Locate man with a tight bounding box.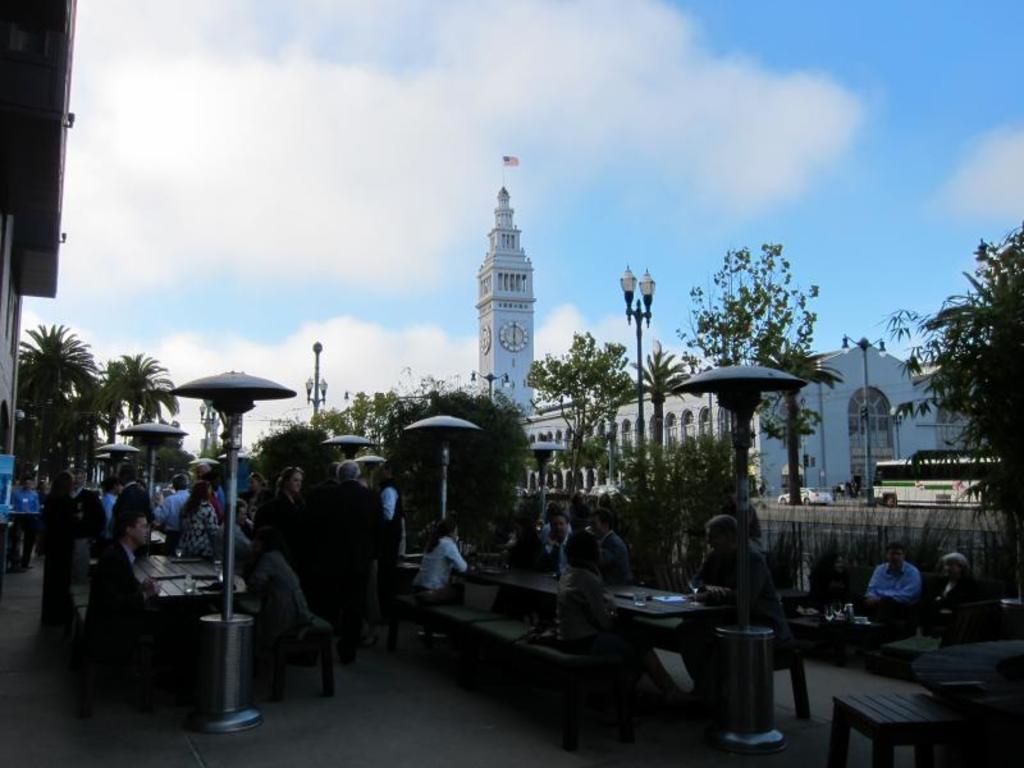
pyautogui.locateOnScreen(346, 458, 369, 664).
